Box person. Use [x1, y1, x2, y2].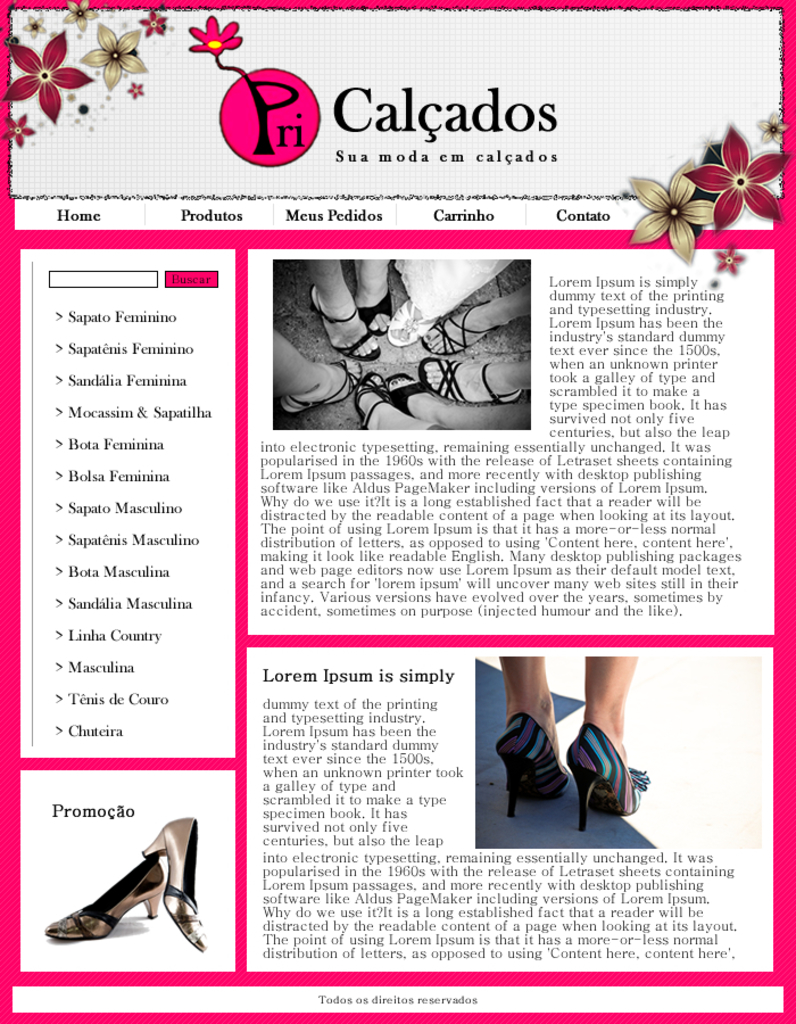
[307, 257, 398, 362].
